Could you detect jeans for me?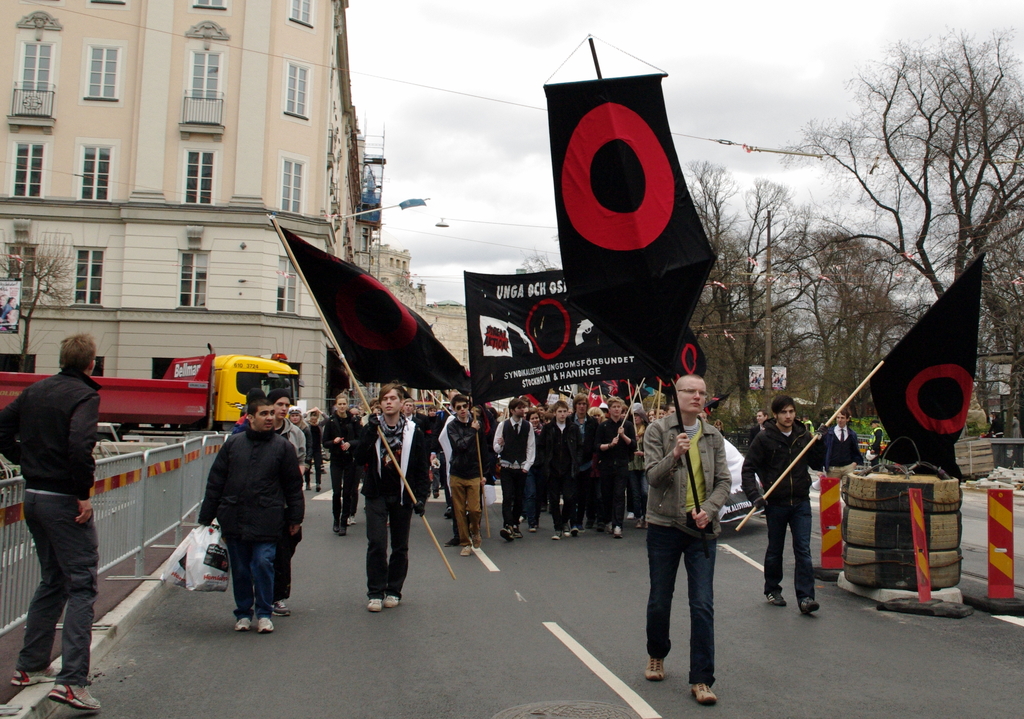
Detection result: (x1=754, y1=512, x2=826, y2=602).
